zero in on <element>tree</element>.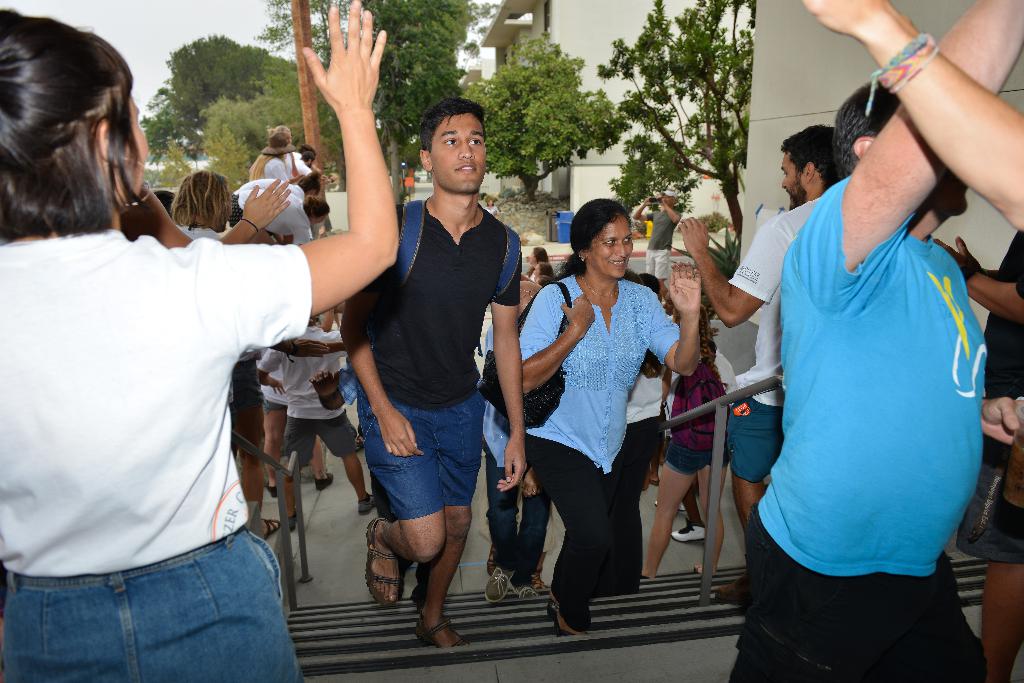
Zeroed in: (x1=356, y1=1, x2=476, y2=211).
